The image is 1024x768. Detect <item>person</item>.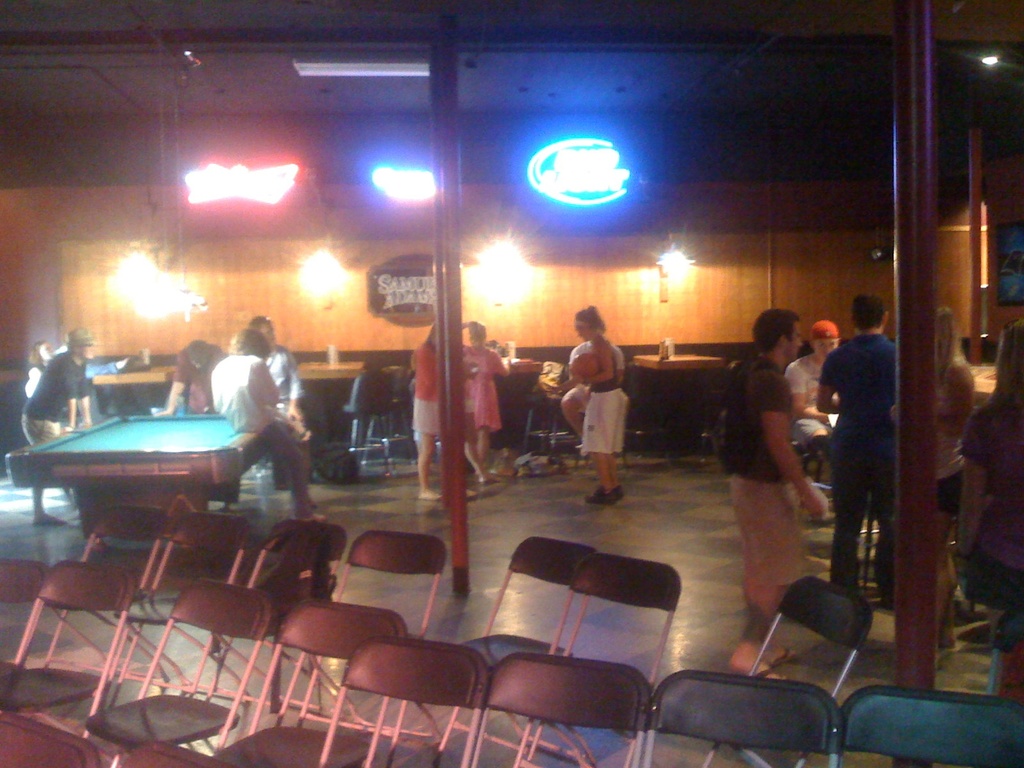
Detection: left=809, top=289, right=895, bottom=602.
